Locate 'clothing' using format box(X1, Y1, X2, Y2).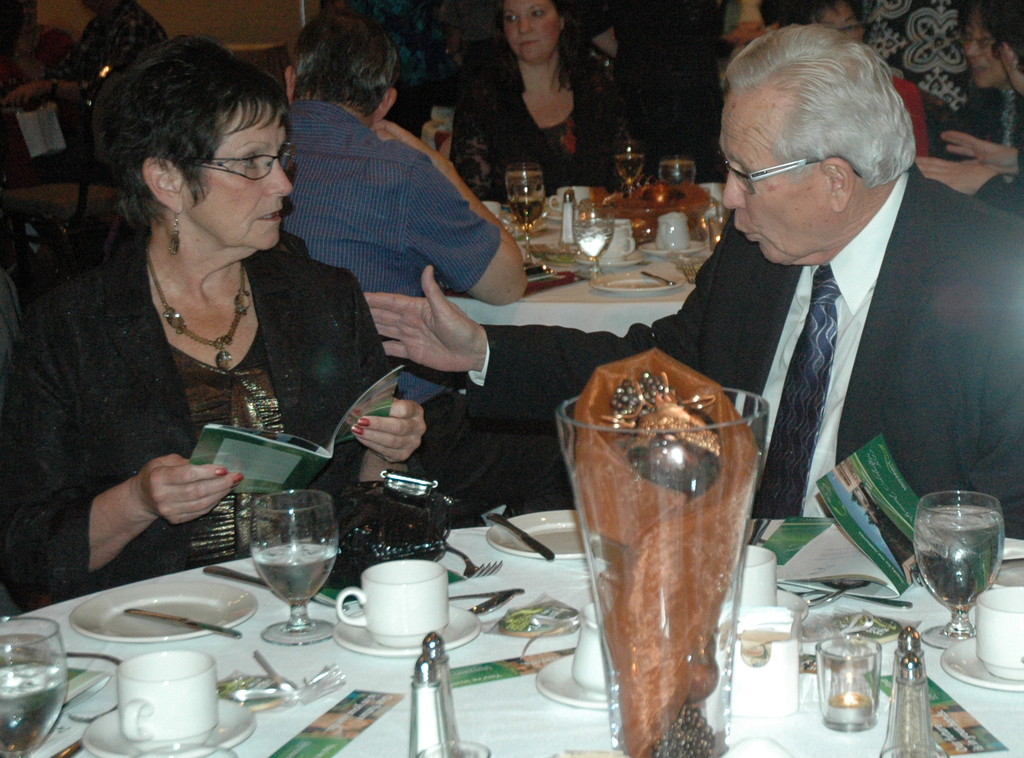
box(274, 96, 572, 510).
